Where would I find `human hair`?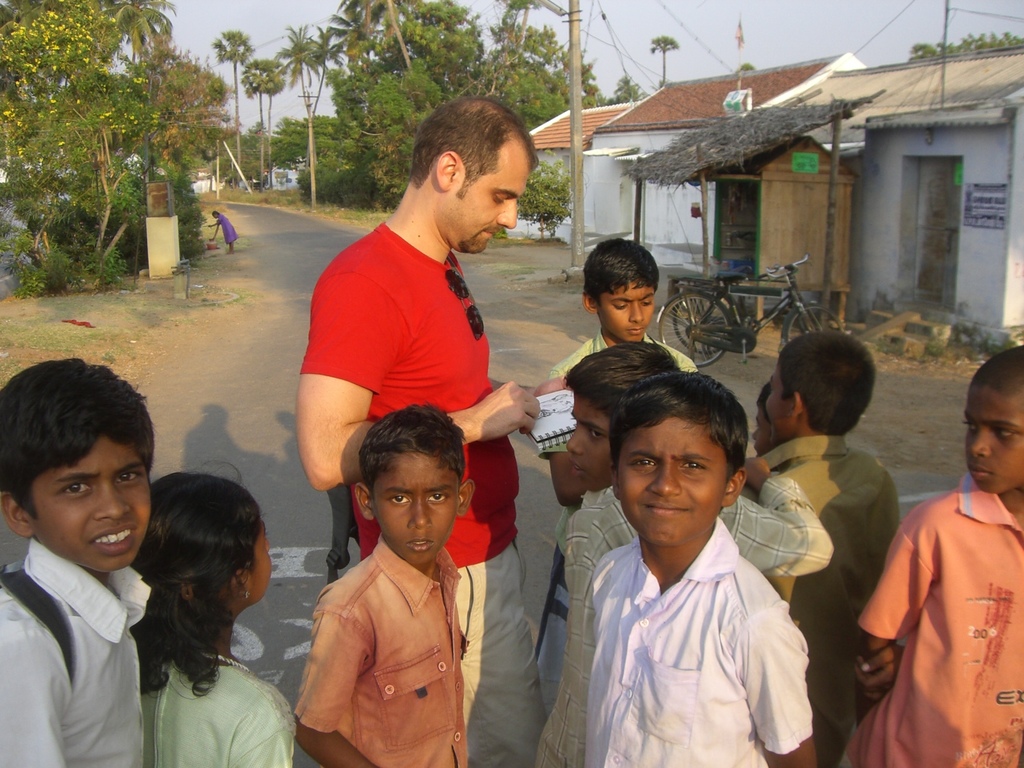
At <box>754,380,774,424</box>.
